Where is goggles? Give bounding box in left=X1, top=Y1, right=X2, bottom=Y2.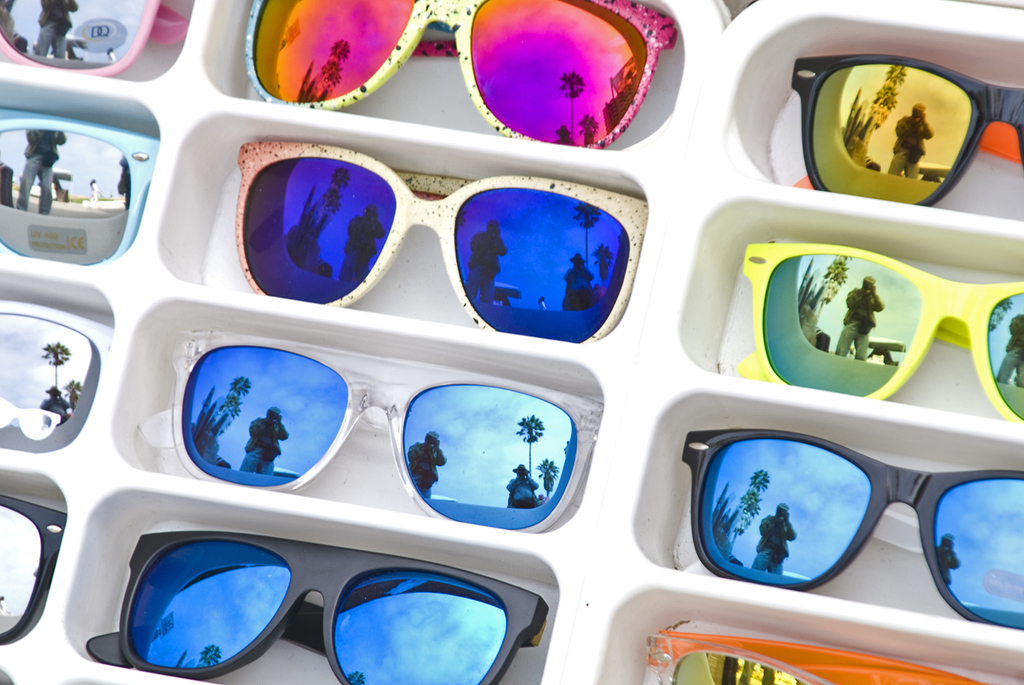
left=0, top=101, right=167, bottom=272.
